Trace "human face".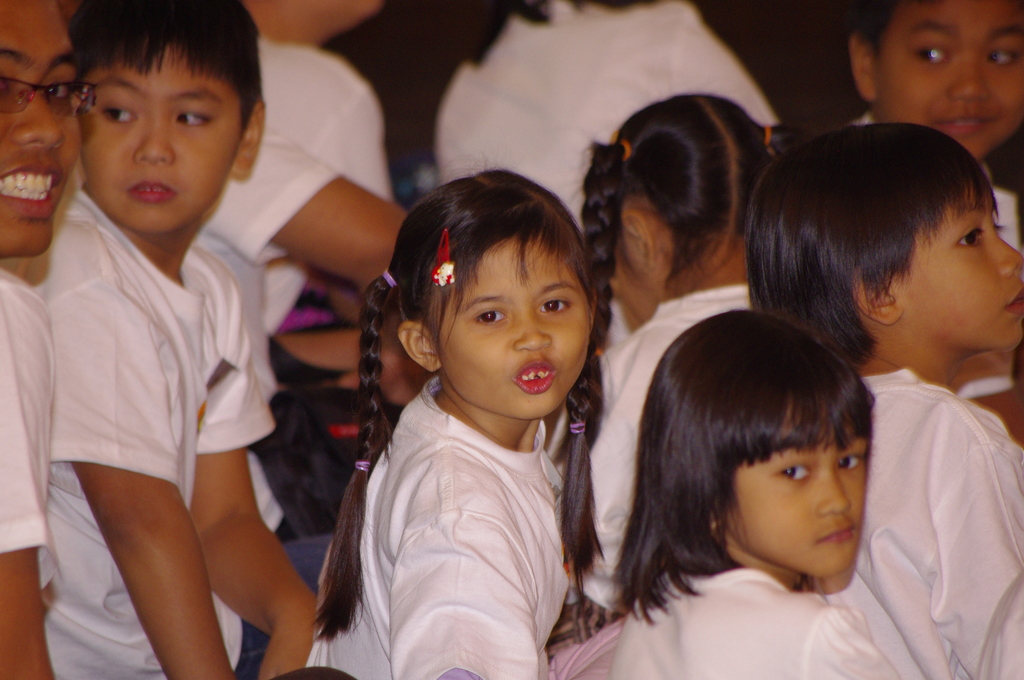
Traced to <bbox>74, 38, 245, 230</bbox>.
